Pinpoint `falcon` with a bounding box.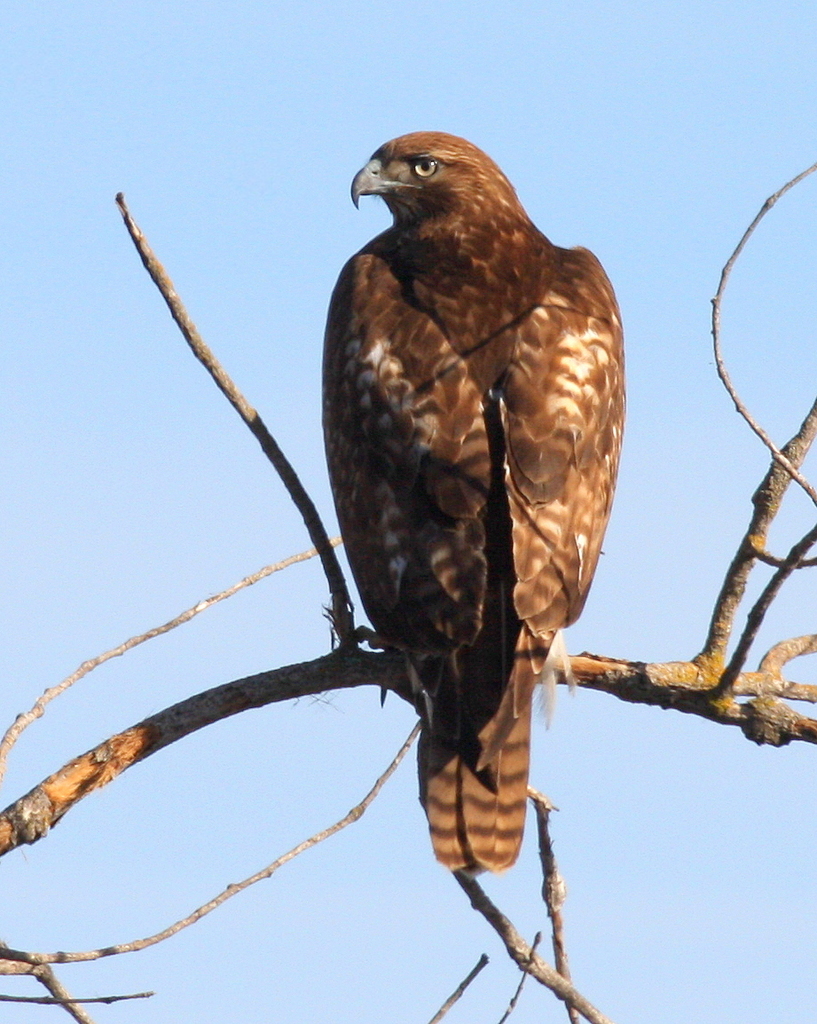
319,129,625,870.
